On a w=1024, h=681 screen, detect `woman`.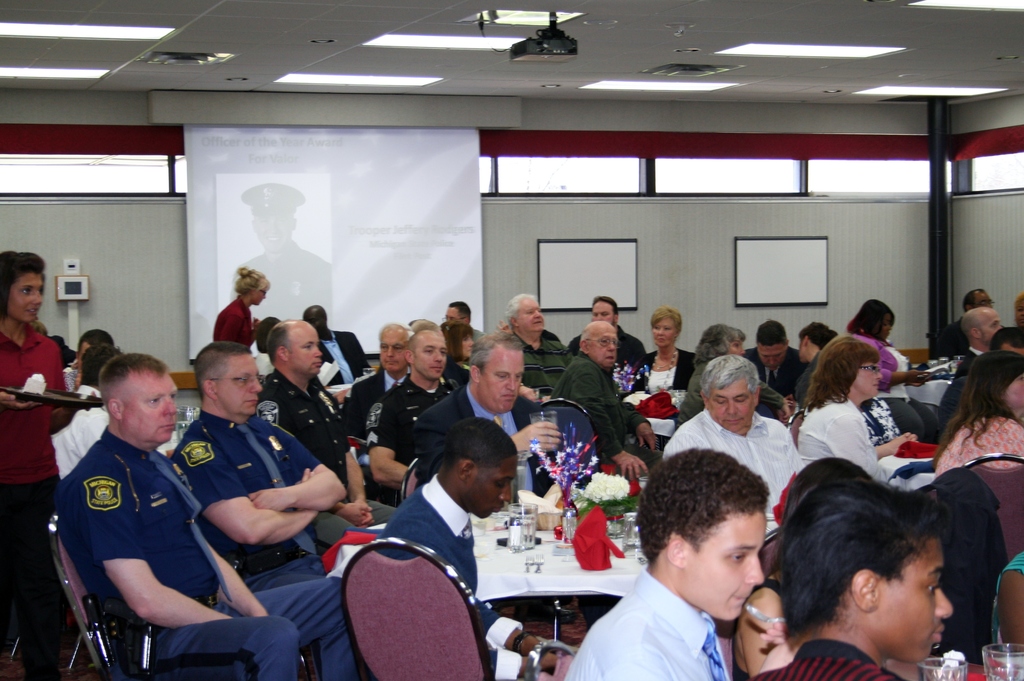
detection(0, 250, 98, 680).
